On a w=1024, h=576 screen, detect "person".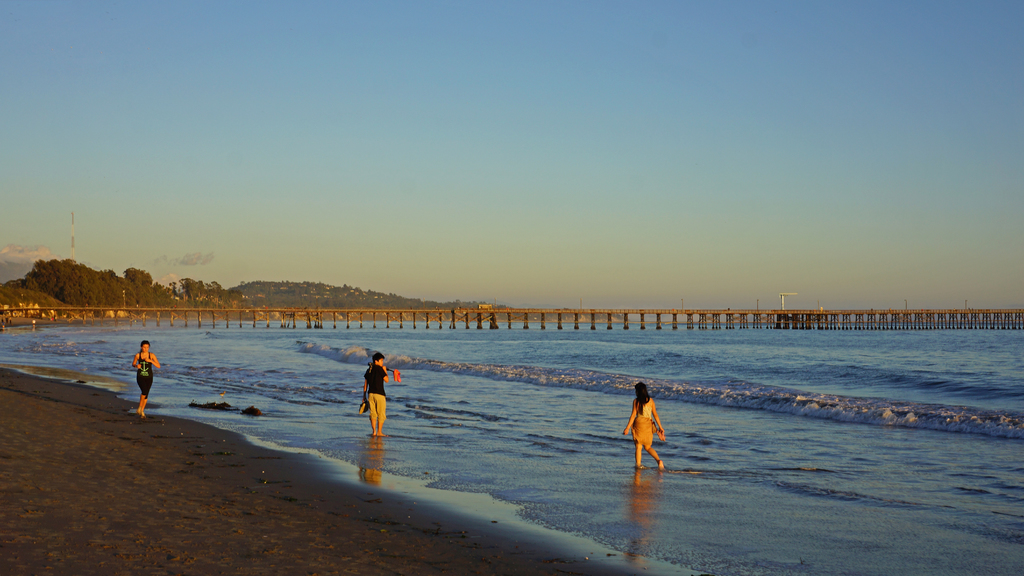
x1=359 y1=346 x2=391 y2=439.
